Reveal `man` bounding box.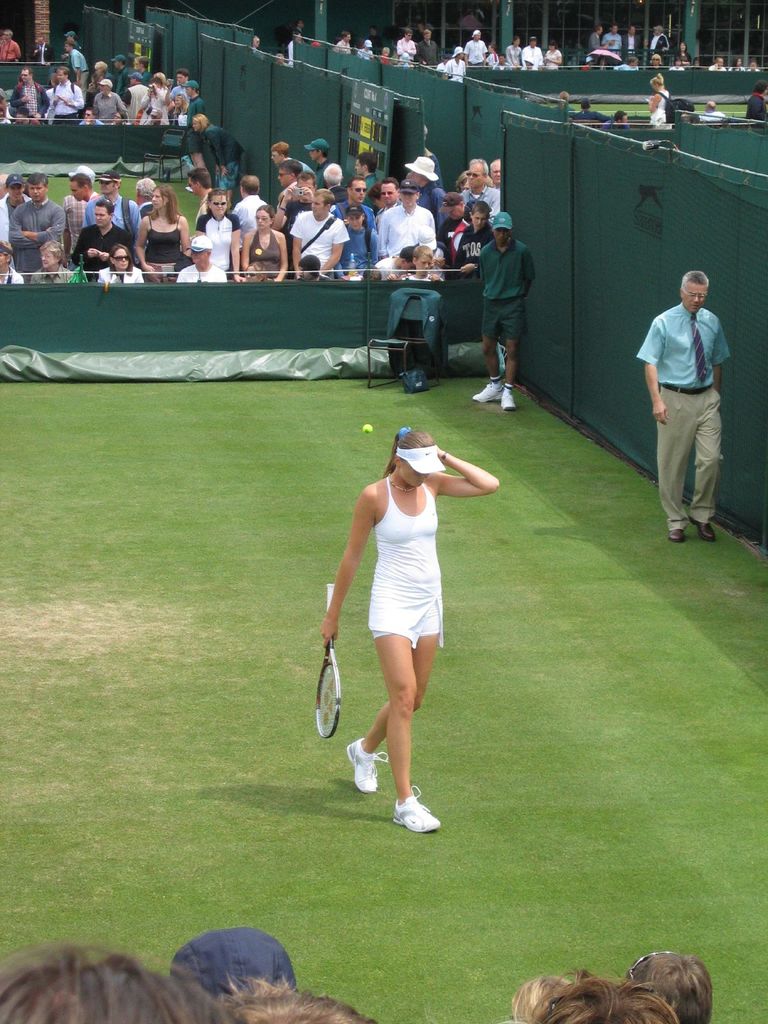
Revealed: 639:227:748:556.
